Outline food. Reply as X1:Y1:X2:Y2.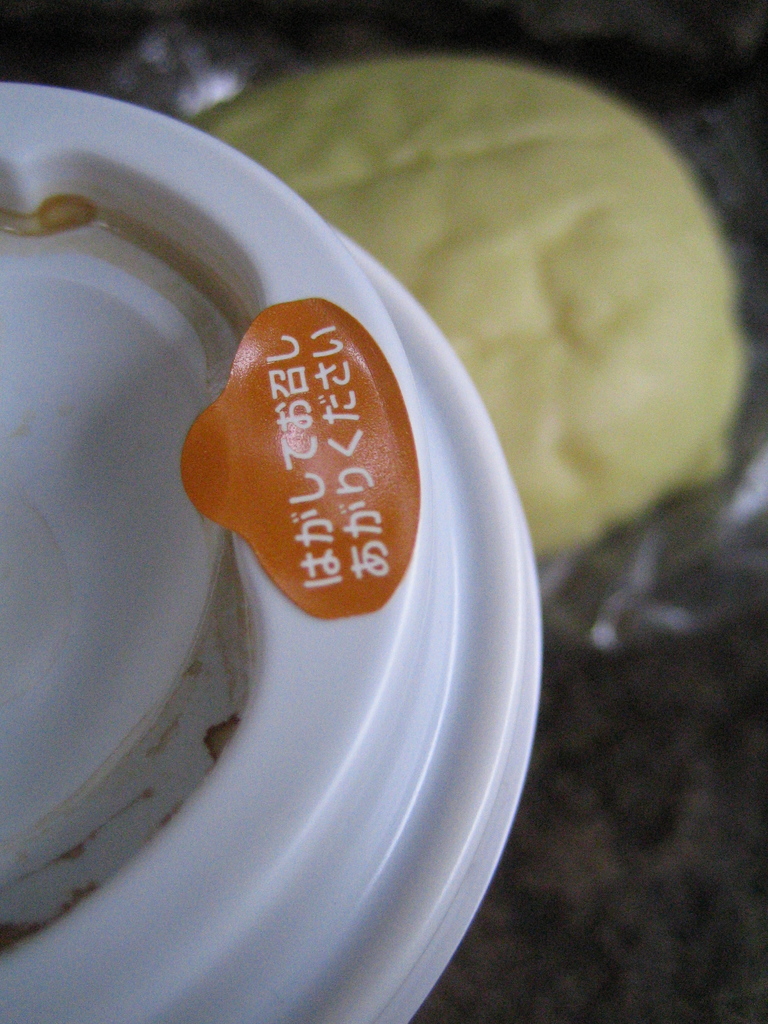
191:54:747:557.
